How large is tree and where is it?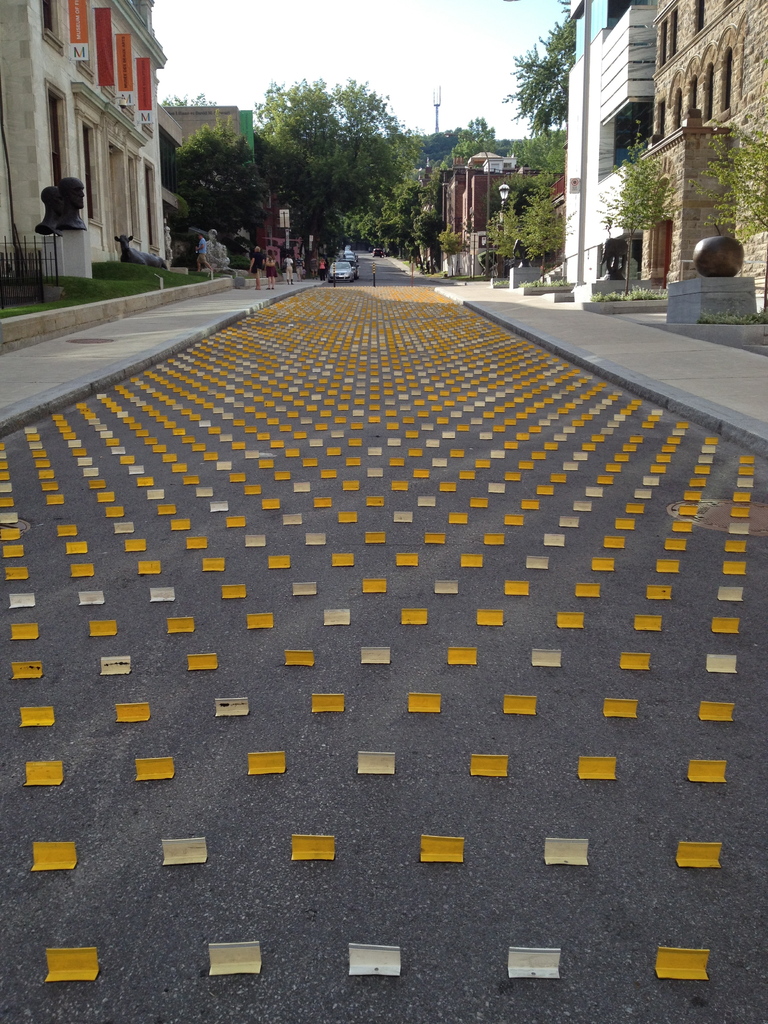
Bounding box: {"x1": 514, "y1": 118, "x2": 563, "y2": 177}.
